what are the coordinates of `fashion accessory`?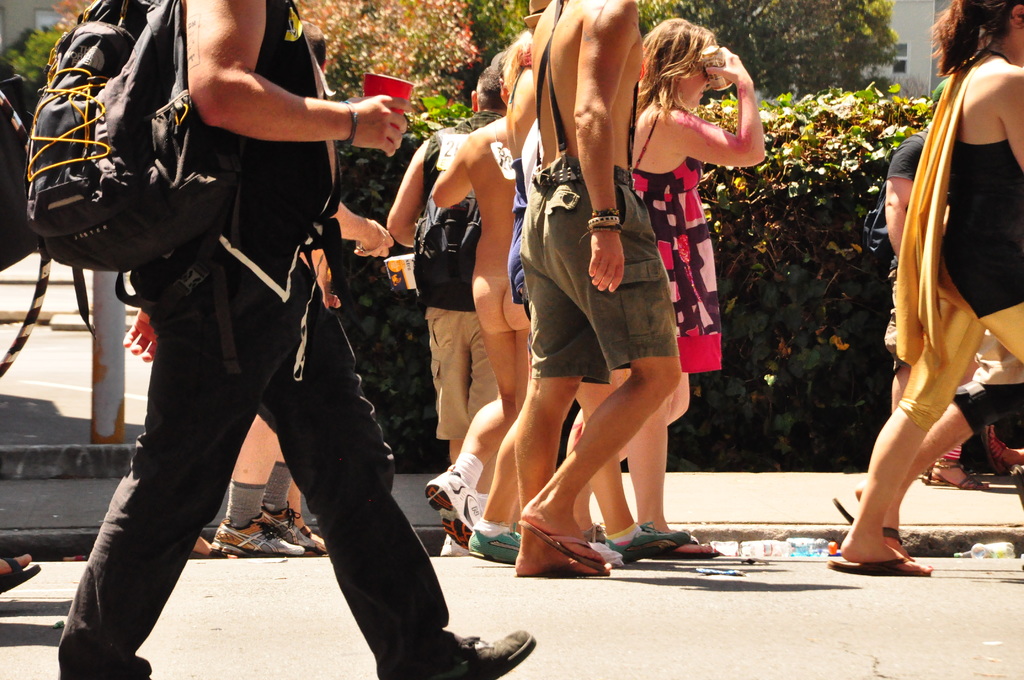
locate(895, 48, 1005, 384).
